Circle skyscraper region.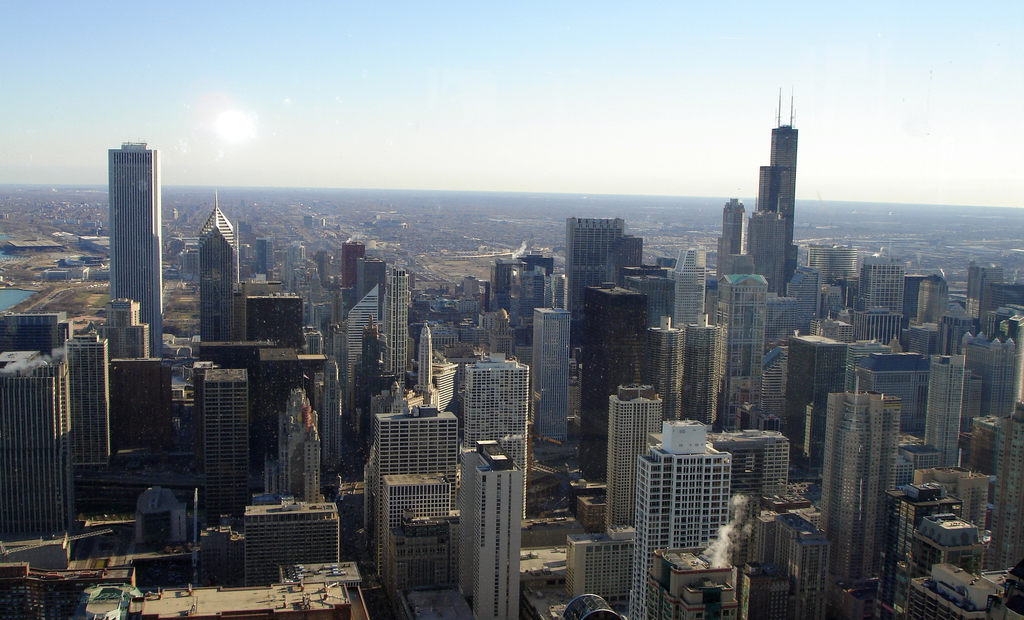
Region: l=197, t=193, r=250, b=352.
